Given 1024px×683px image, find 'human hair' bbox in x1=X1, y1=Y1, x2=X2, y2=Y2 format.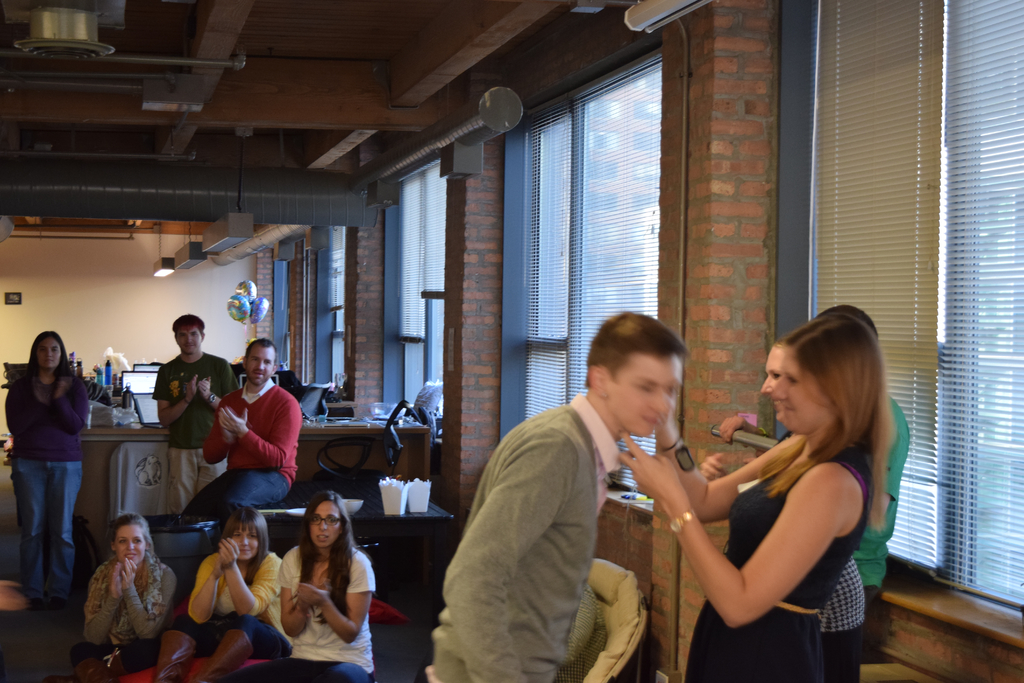
x1=291, y1=491, x2=357, y2=626.
